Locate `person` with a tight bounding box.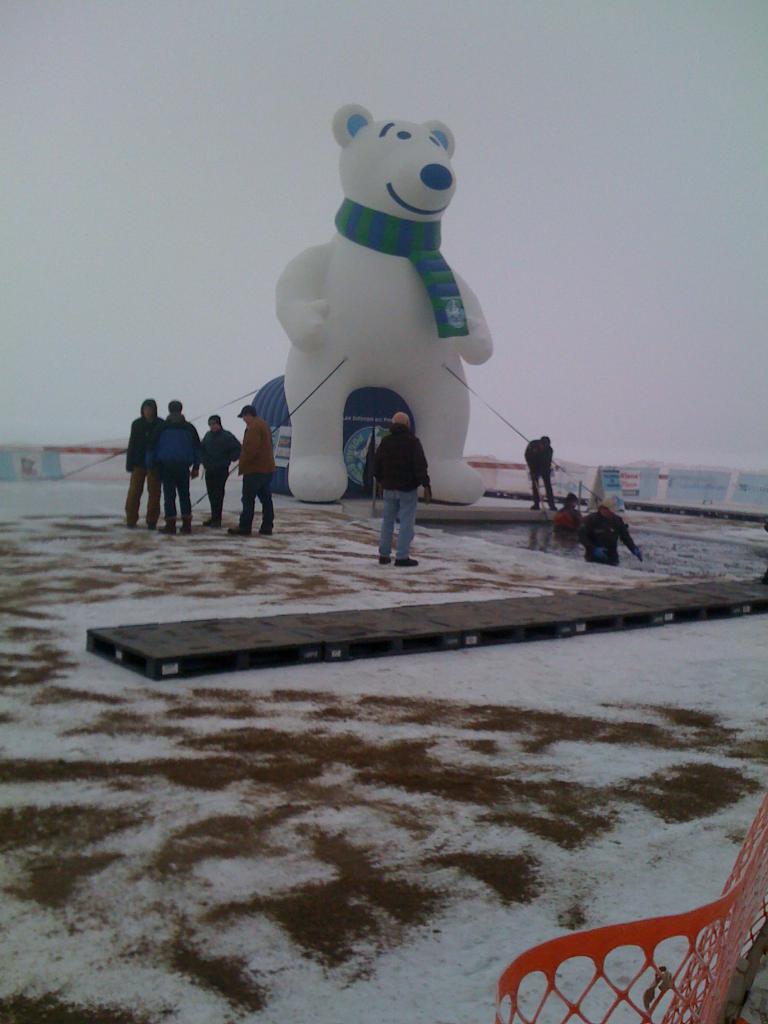
520/435/558/506.
